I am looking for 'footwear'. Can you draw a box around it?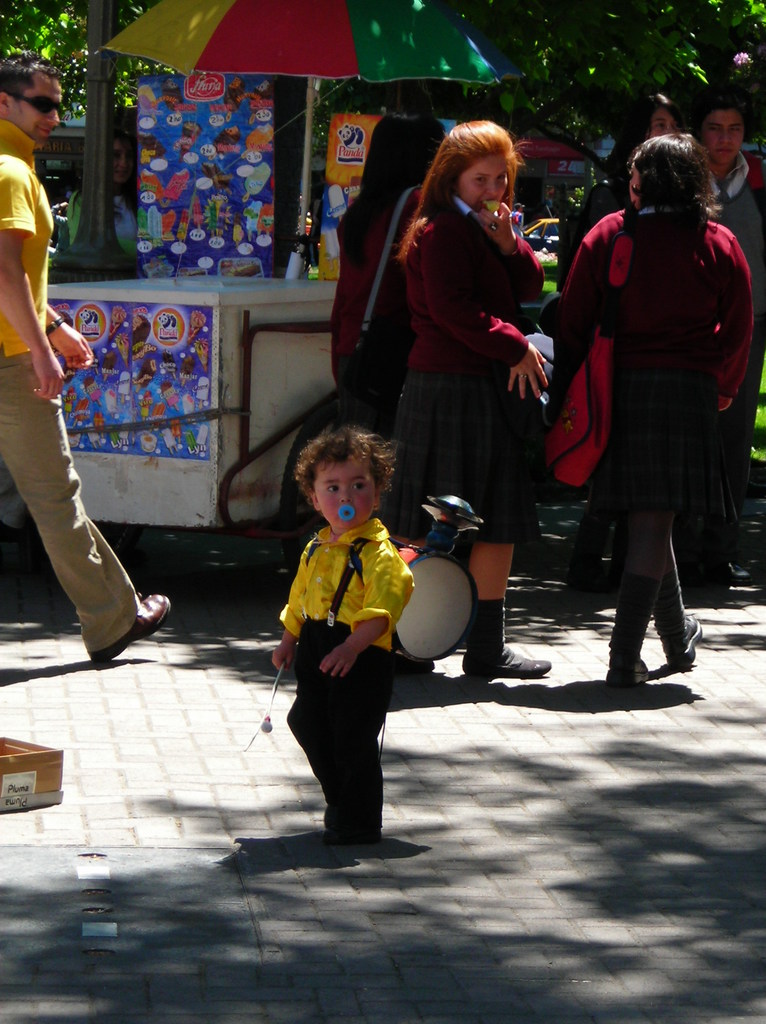
Sure, the bounding box is (603, 648, 647, 685).
